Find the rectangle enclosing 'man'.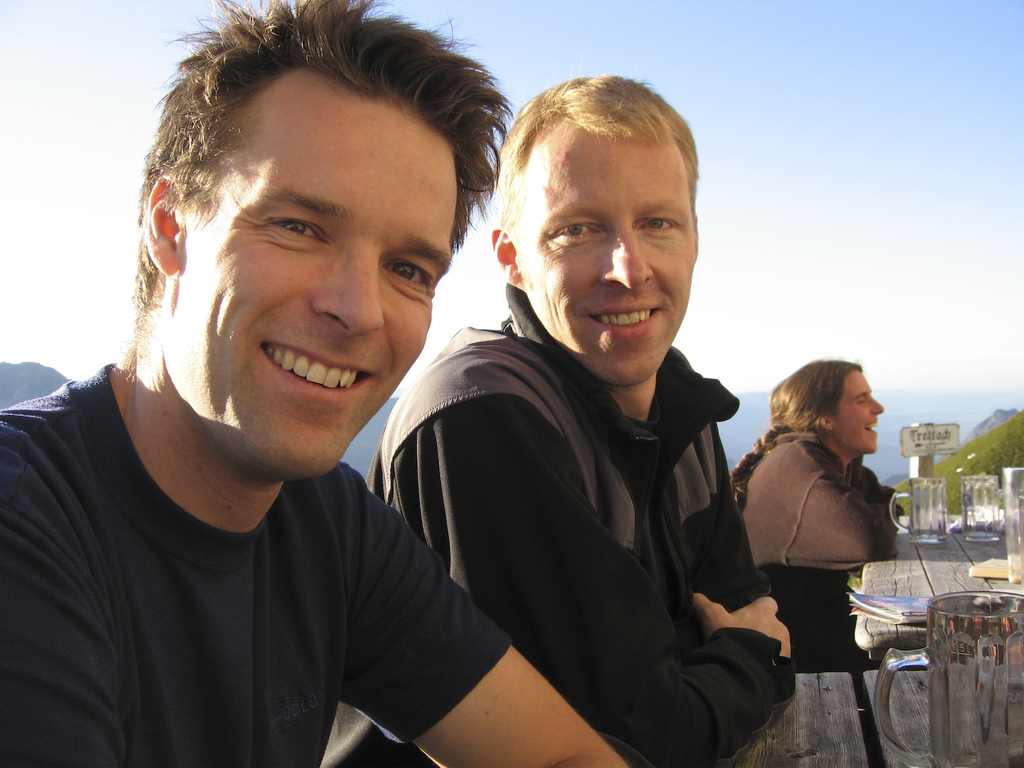
locate(319, 69, 812, 767).
